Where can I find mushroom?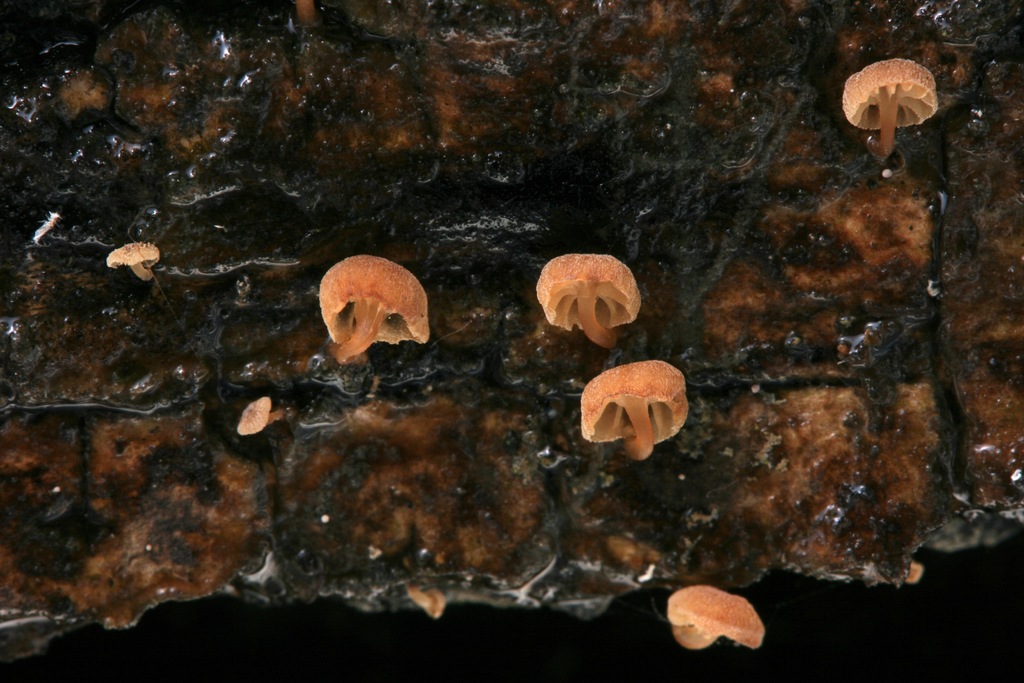
You can find it at 577 362 690 458.
